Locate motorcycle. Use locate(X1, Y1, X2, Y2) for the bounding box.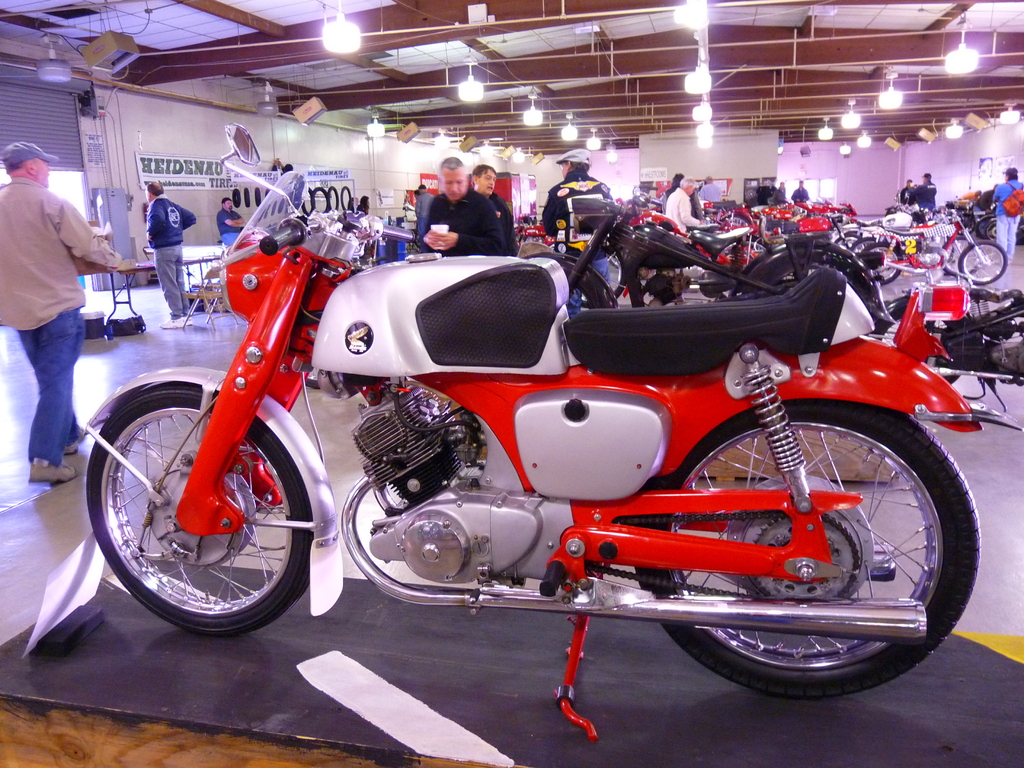
locate(844, 196, 931, 253).
